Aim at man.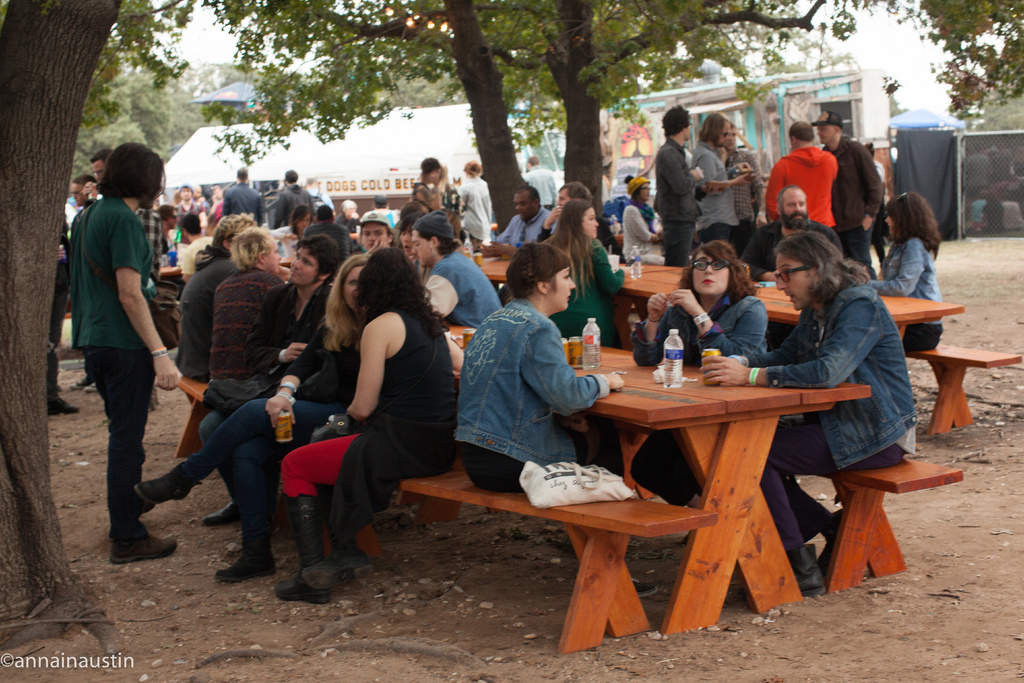
Aimed at 353/205/393/250.
